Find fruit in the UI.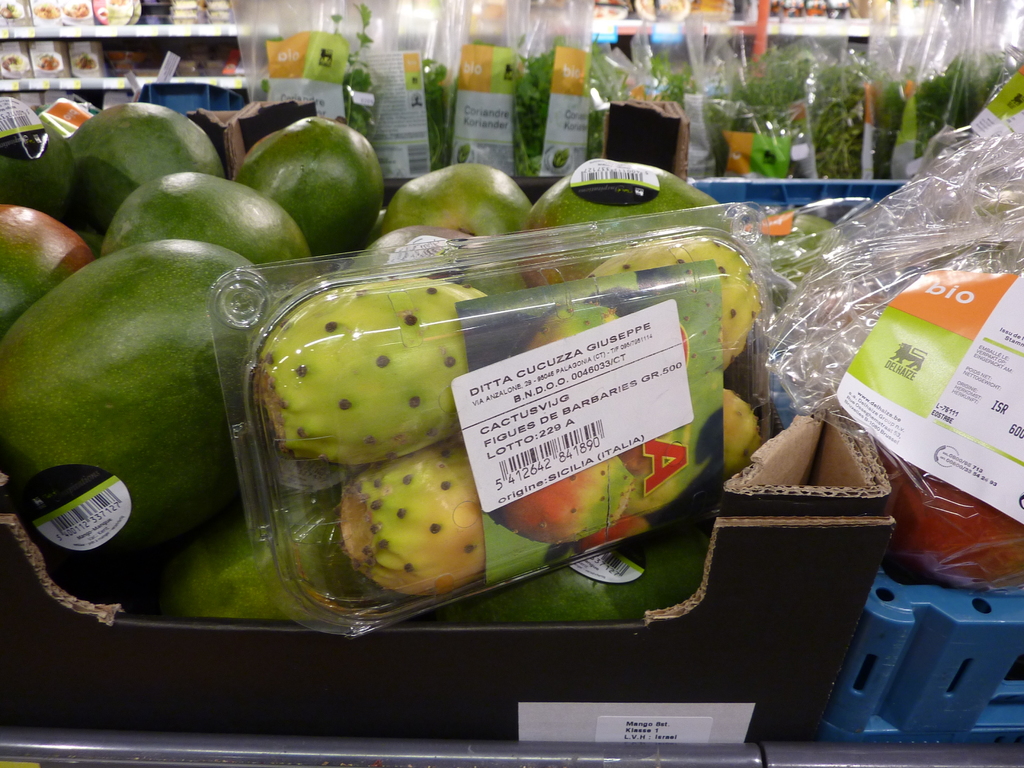
UI element at [left=246, top=116, right=377, bottom=260].
